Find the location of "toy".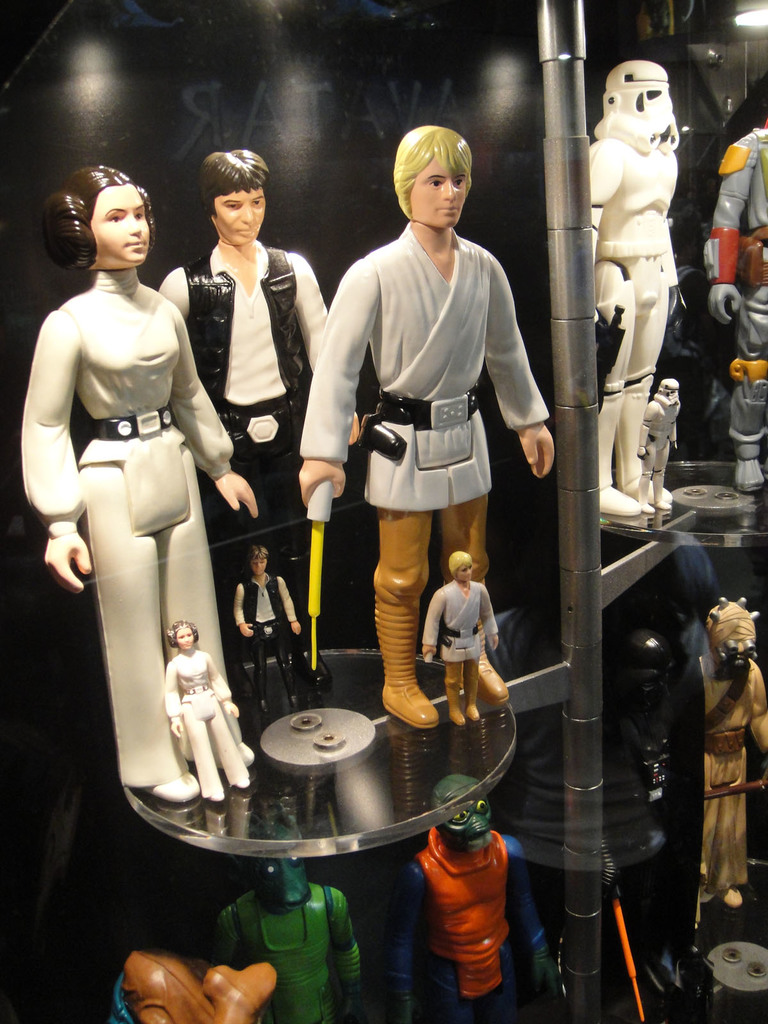
Location: {"left": 36, "top": 249, "right": 267, "bottom": 826}.
